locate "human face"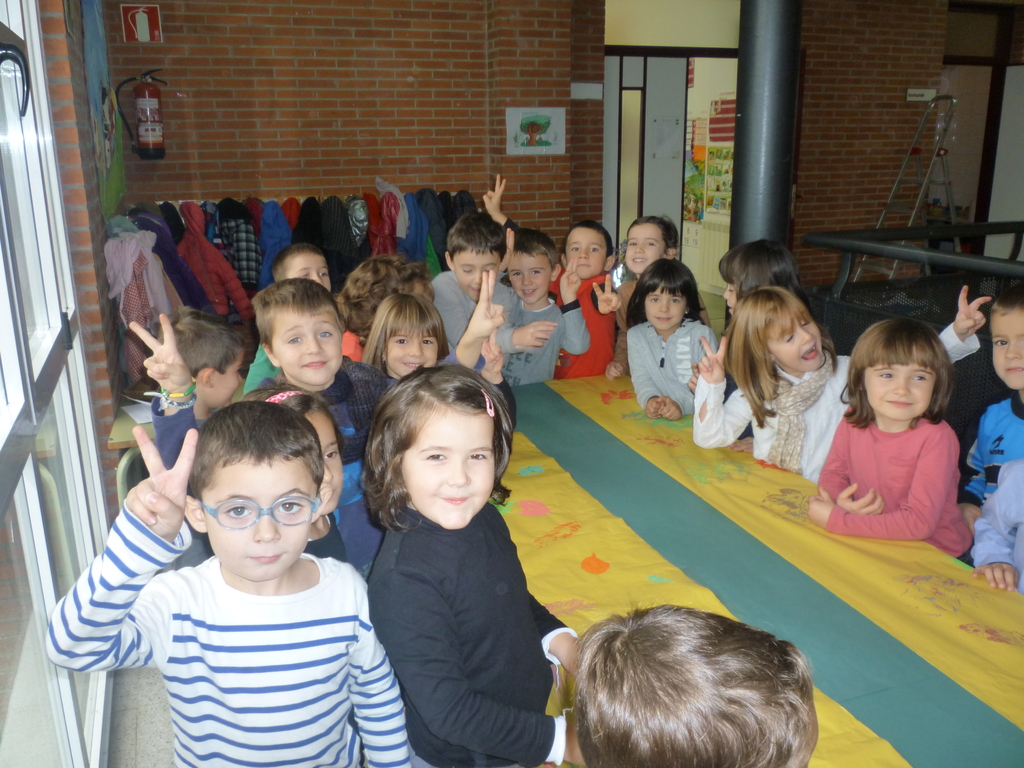
758/314/821/367
